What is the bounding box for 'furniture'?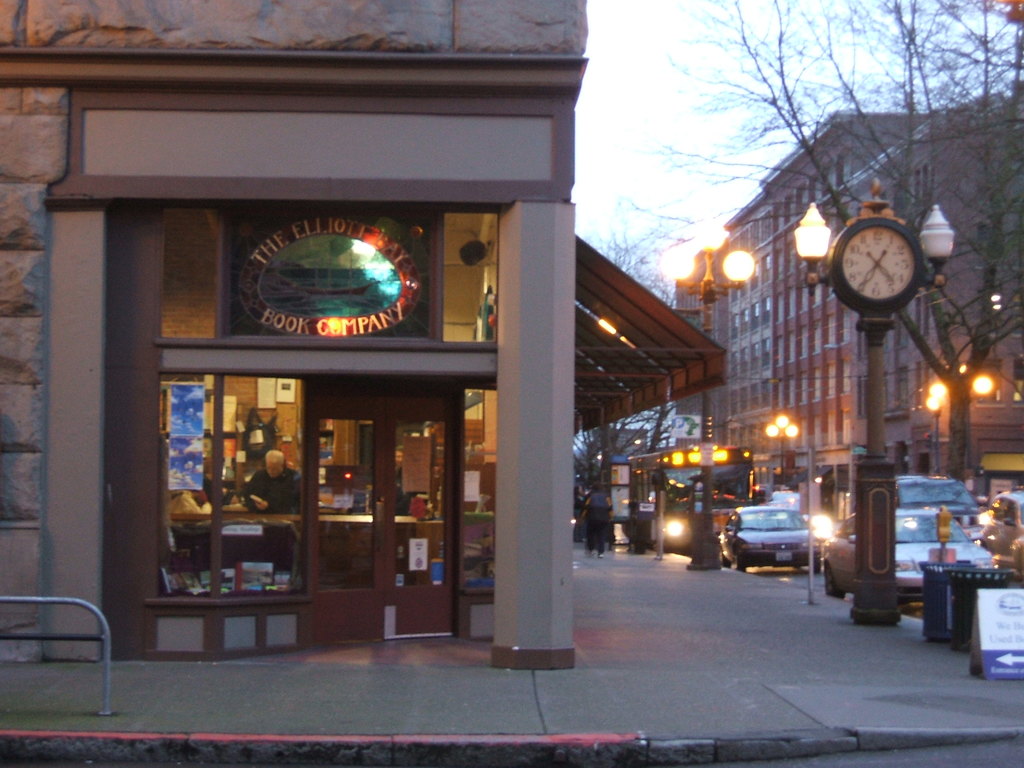
bbox=[170, 512, 442, 580].
